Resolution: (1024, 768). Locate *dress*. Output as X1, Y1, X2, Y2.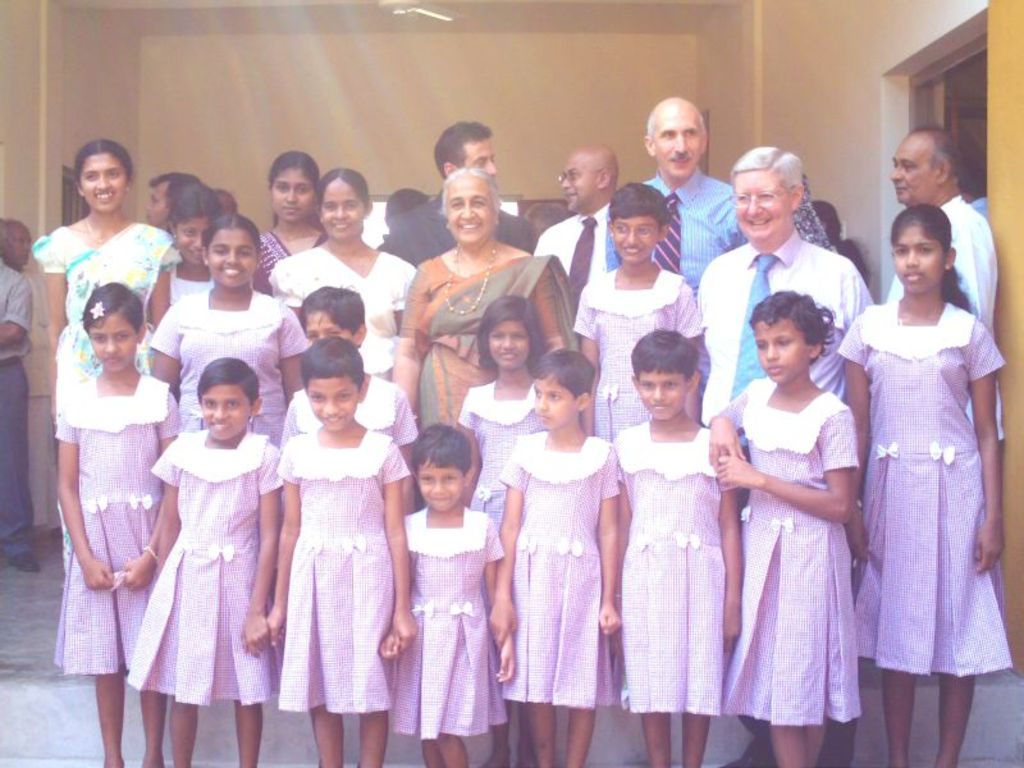
262, 247, 417, 376.
